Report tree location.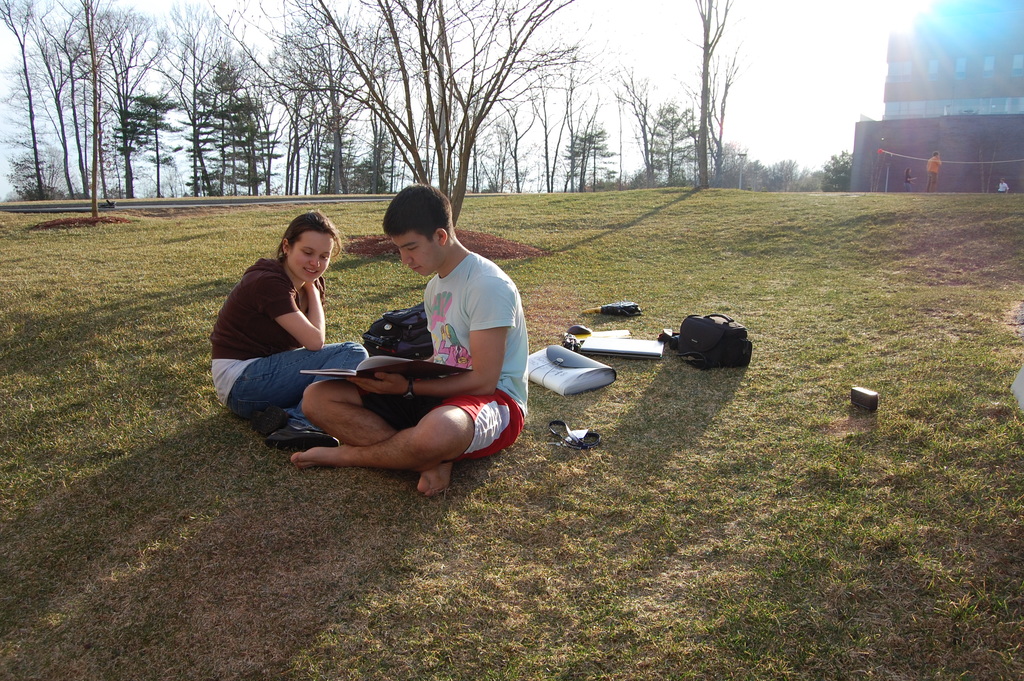
Report: 503/58/563/185.
